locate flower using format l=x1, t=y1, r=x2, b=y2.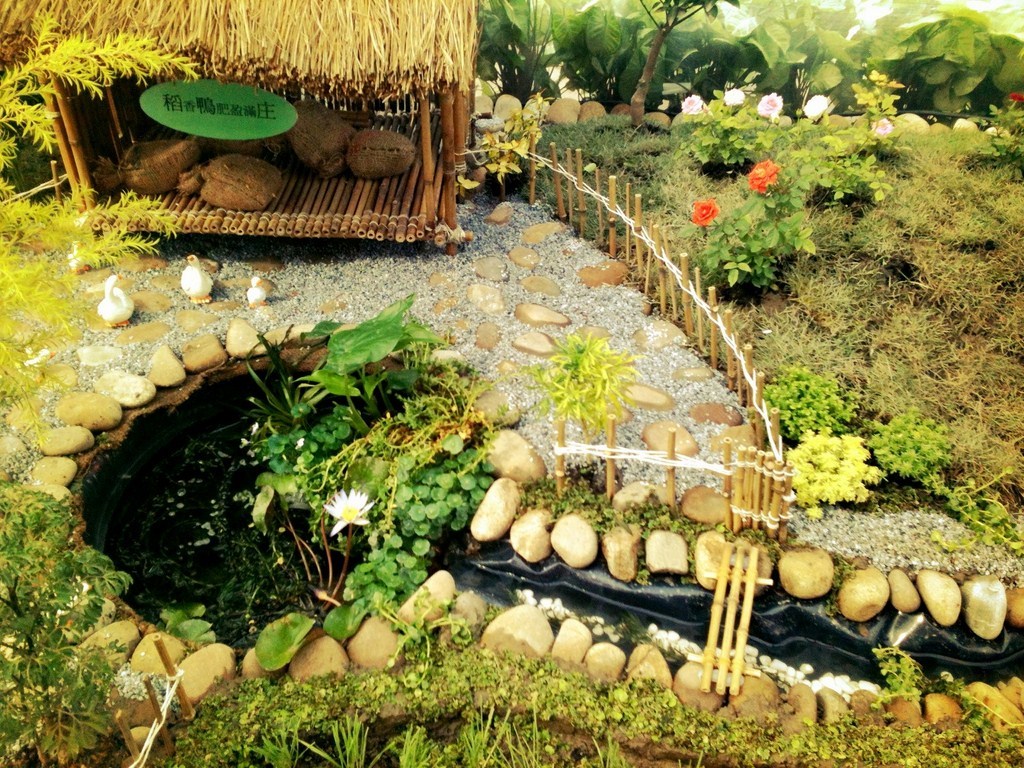
l=757, t=93, r=785, b=120.
